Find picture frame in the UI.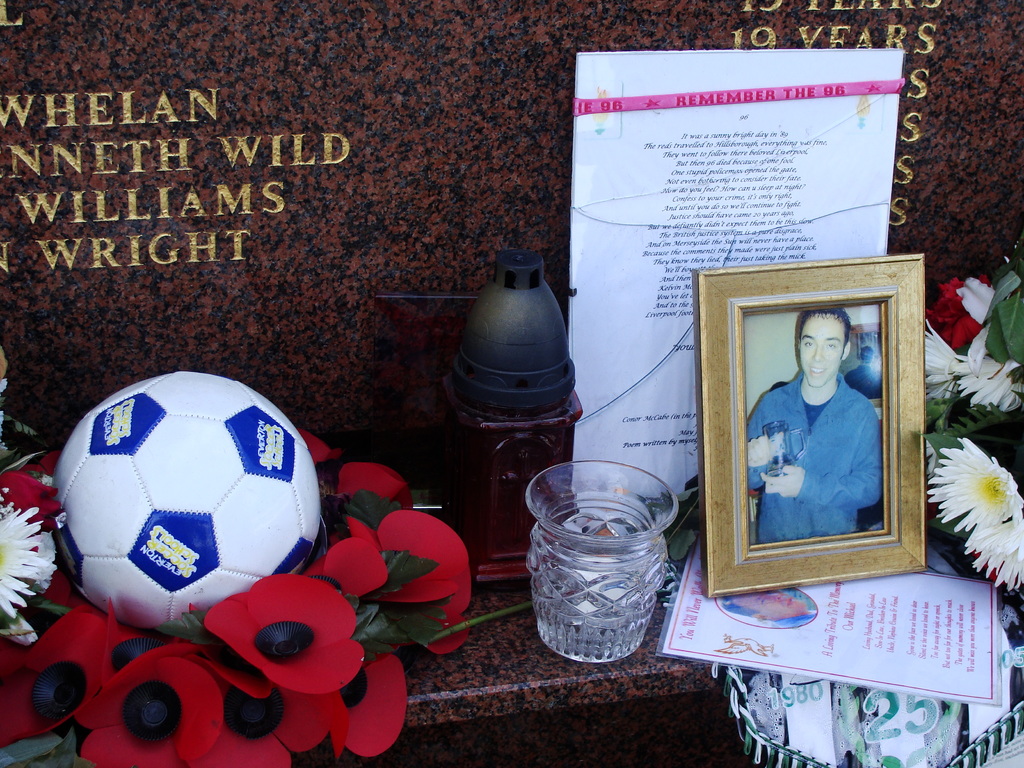
UI element at select_region(690, 213, 945, 628).
